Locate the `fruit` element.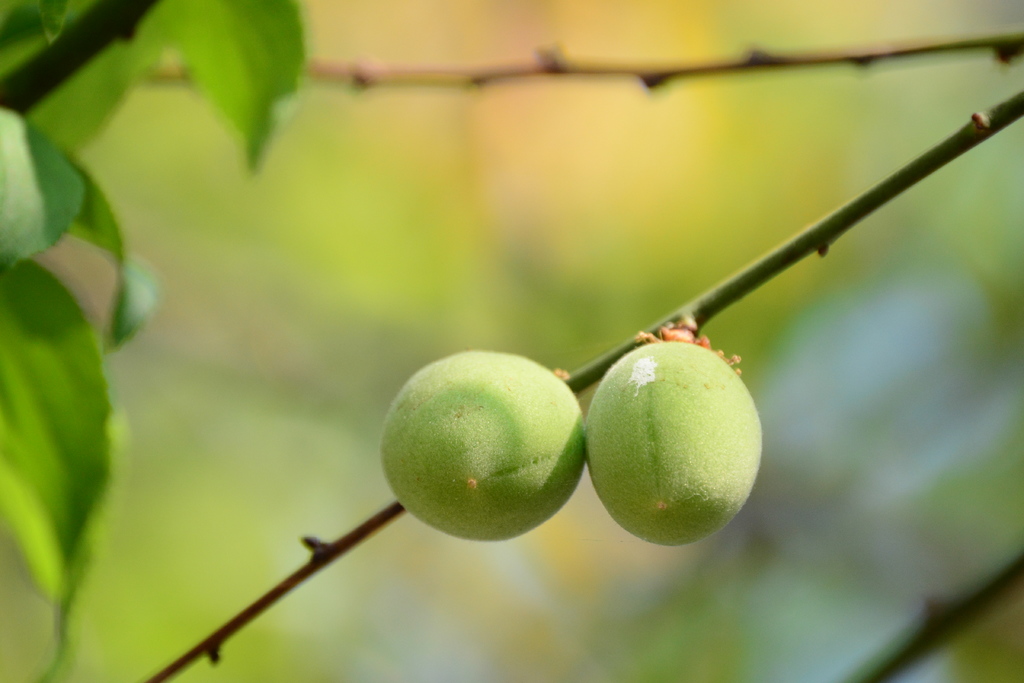
Element bbox: (377, 349, 584, 544).
